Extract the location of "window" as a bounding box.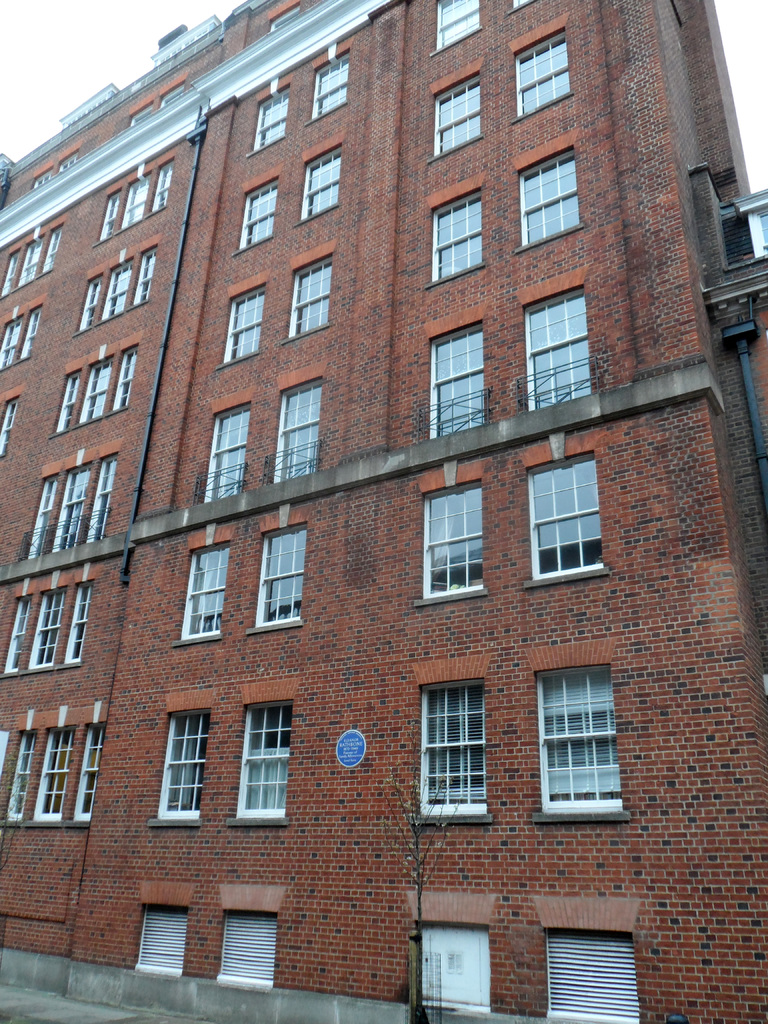
433,188,480,276.
